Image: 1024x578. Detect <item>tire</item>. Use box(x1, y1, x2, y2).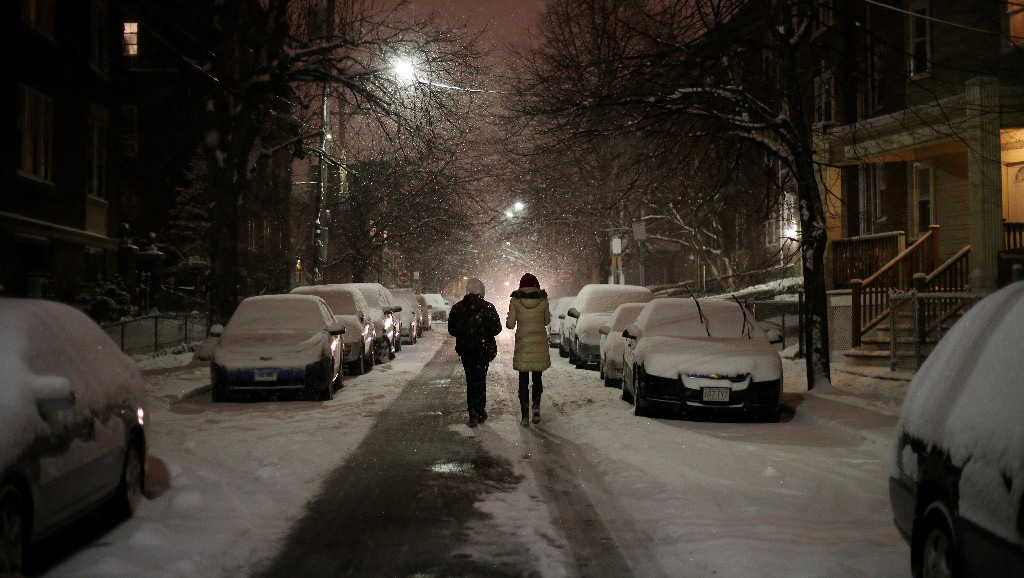
box(410, 320, 416, 350).
